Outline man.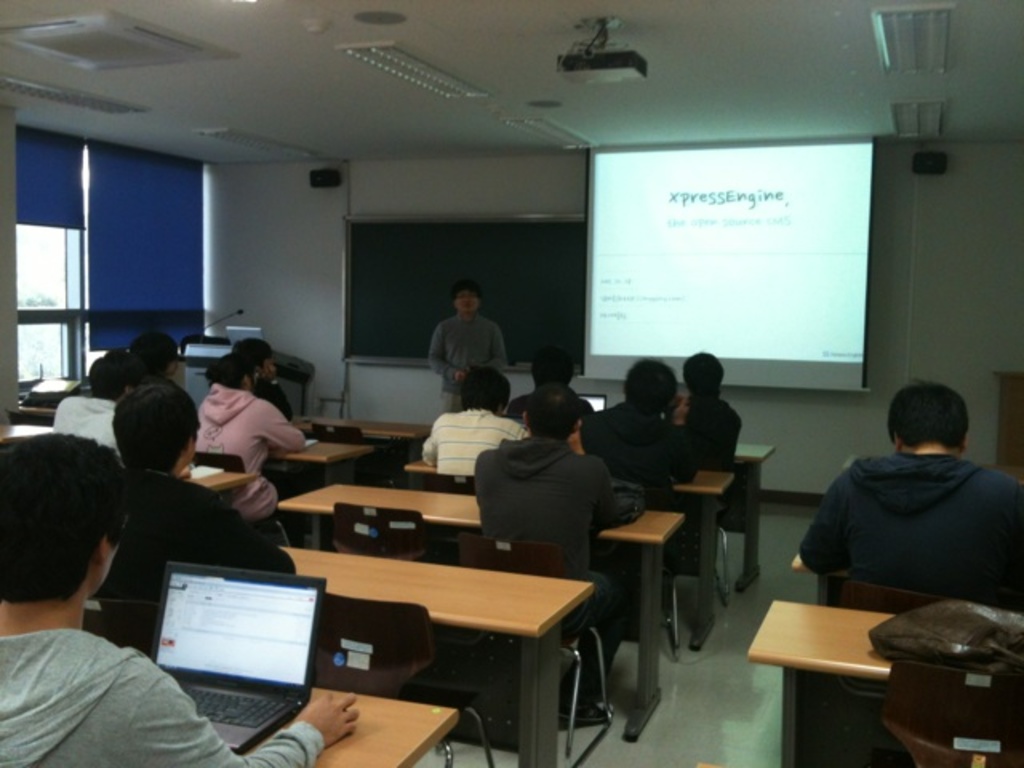
Outline: 430:282:512:416.
